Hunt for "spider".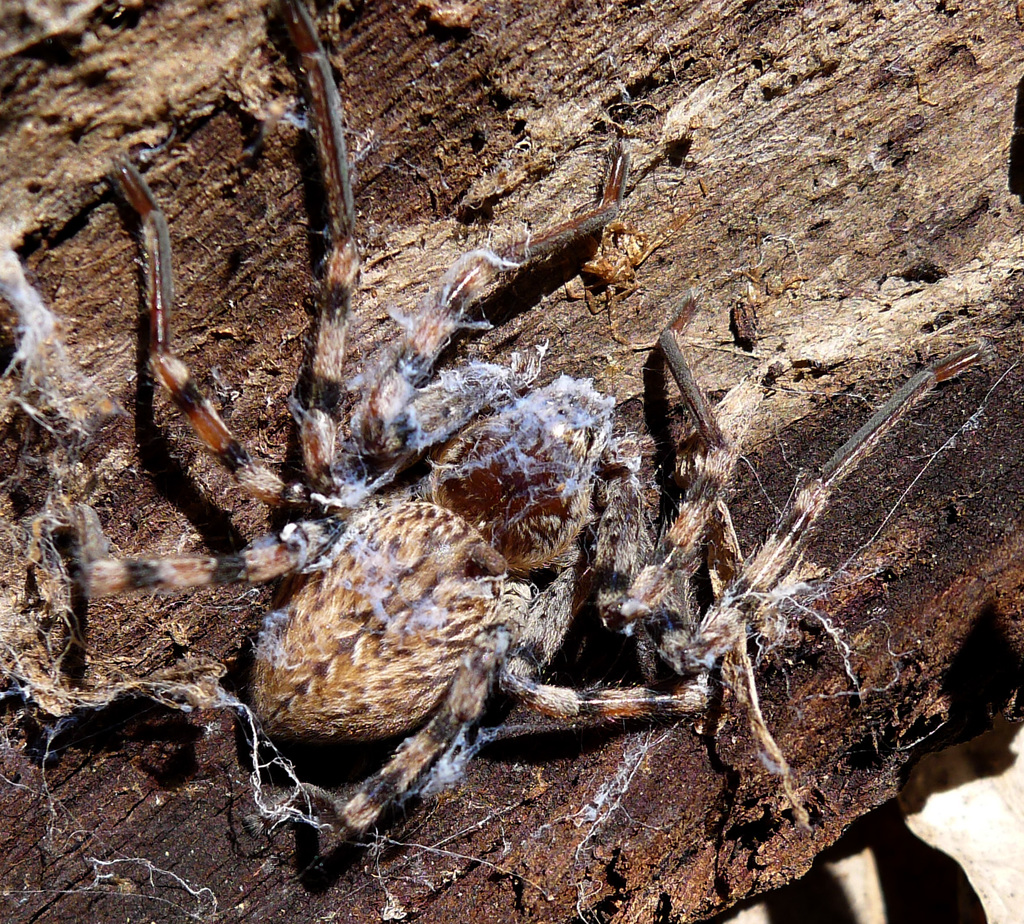
Hunted down at [41, 0, 991, 843].
